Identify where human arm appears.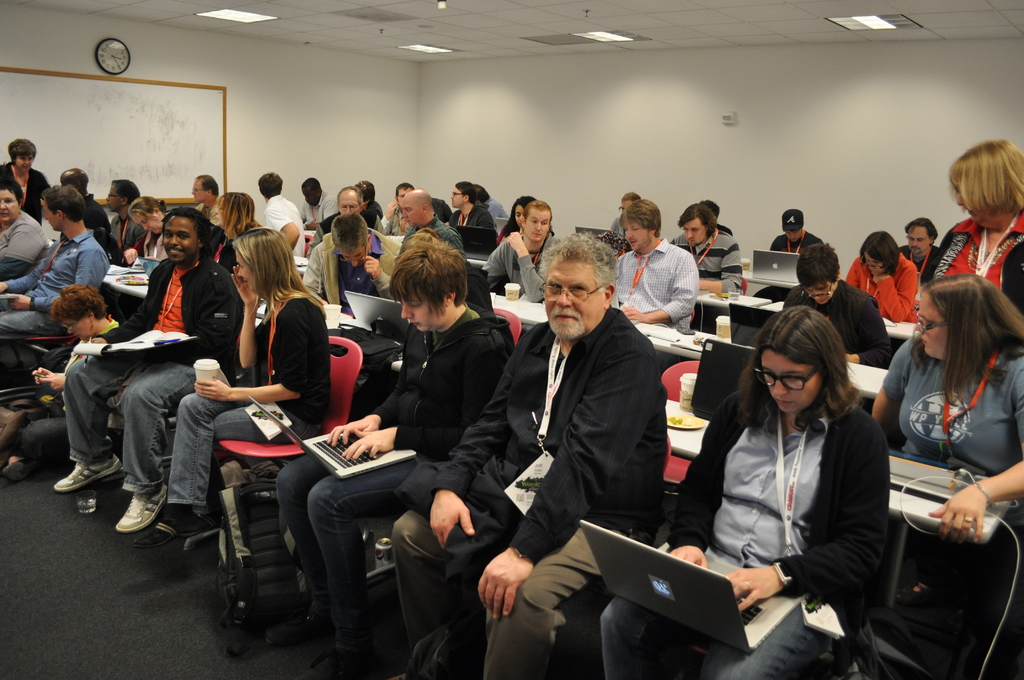
Appears at detection(479, 215, 493, 231).
